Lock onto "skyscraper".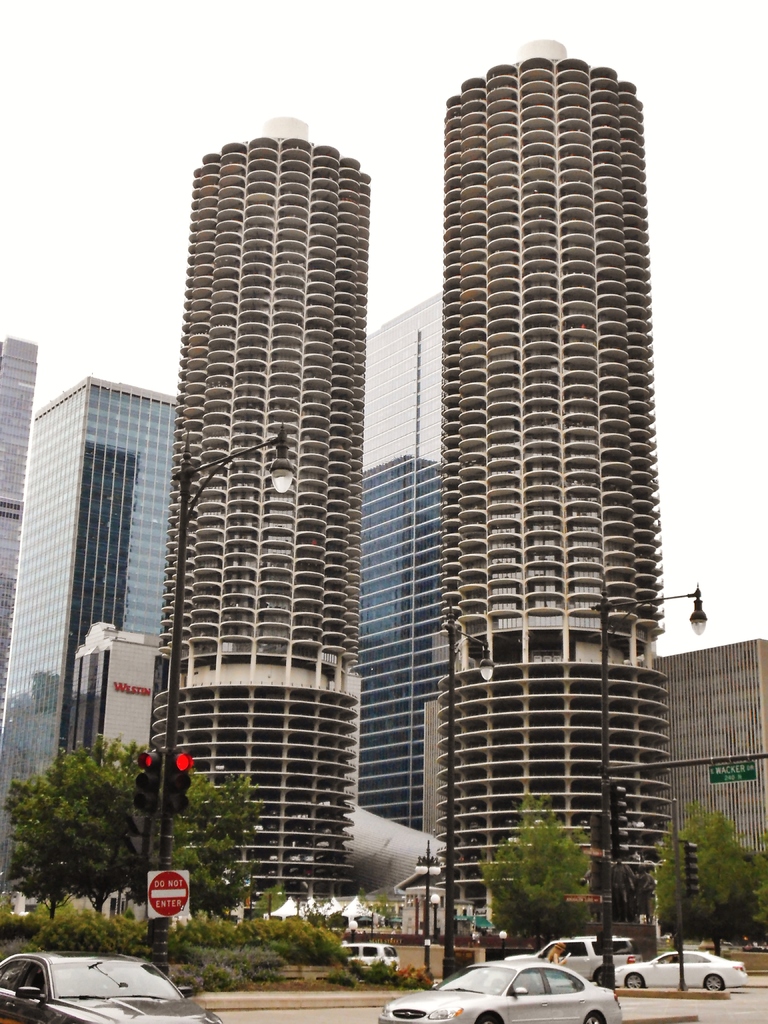
Locked: rect(0, 372, 191, 888).
